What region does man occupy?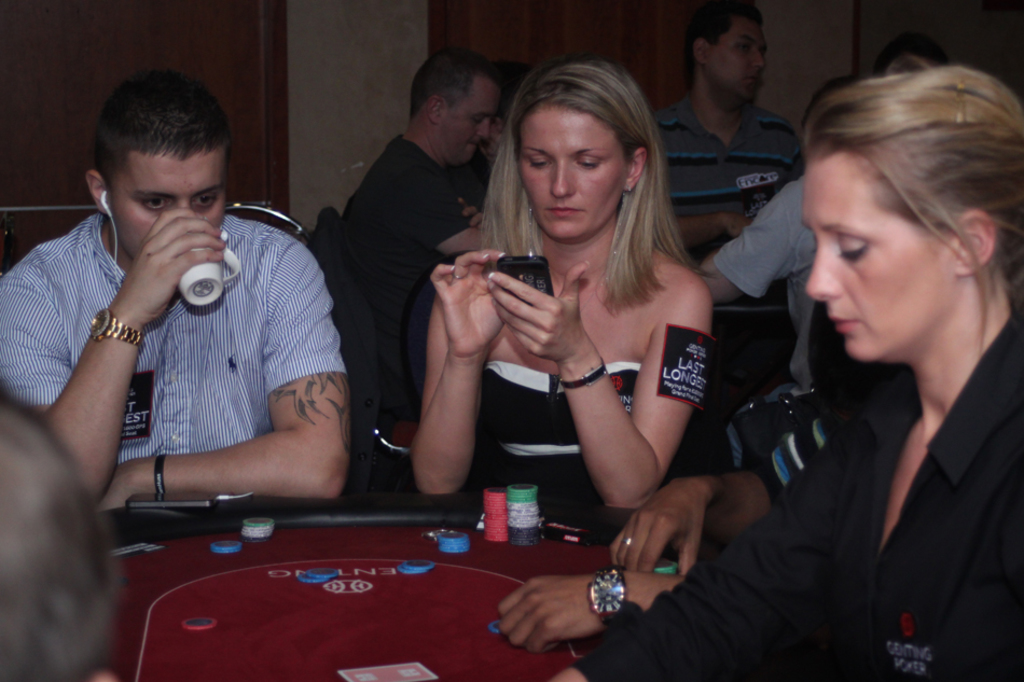
(x1=655, y1=0, x2=802, y2=256).
